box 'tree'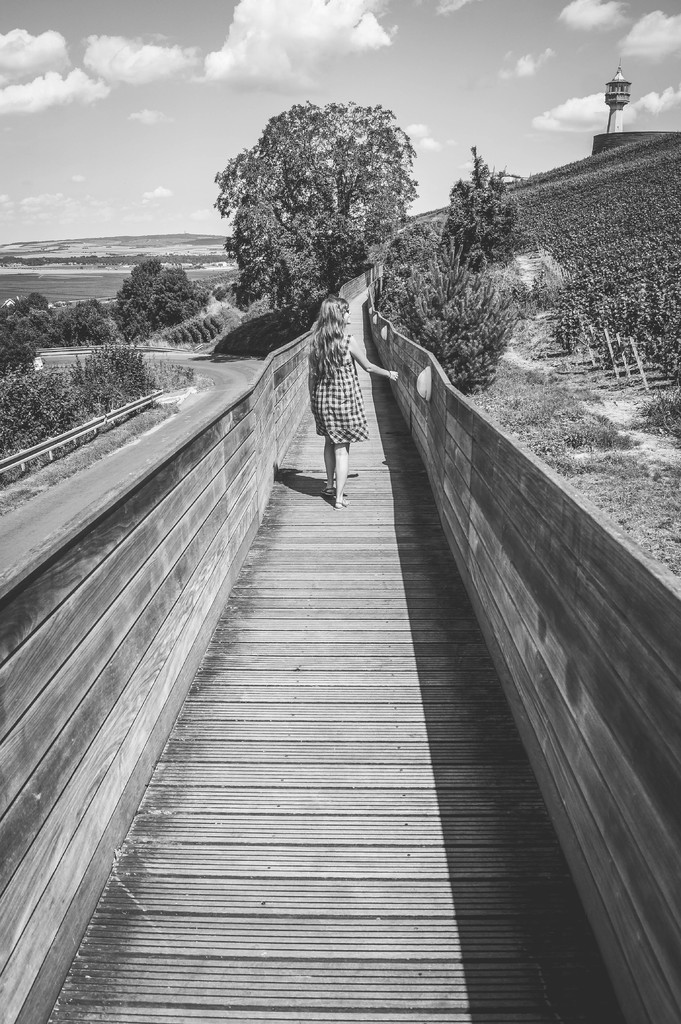
(x1=212, y1=95, x2=442, y2=334)
